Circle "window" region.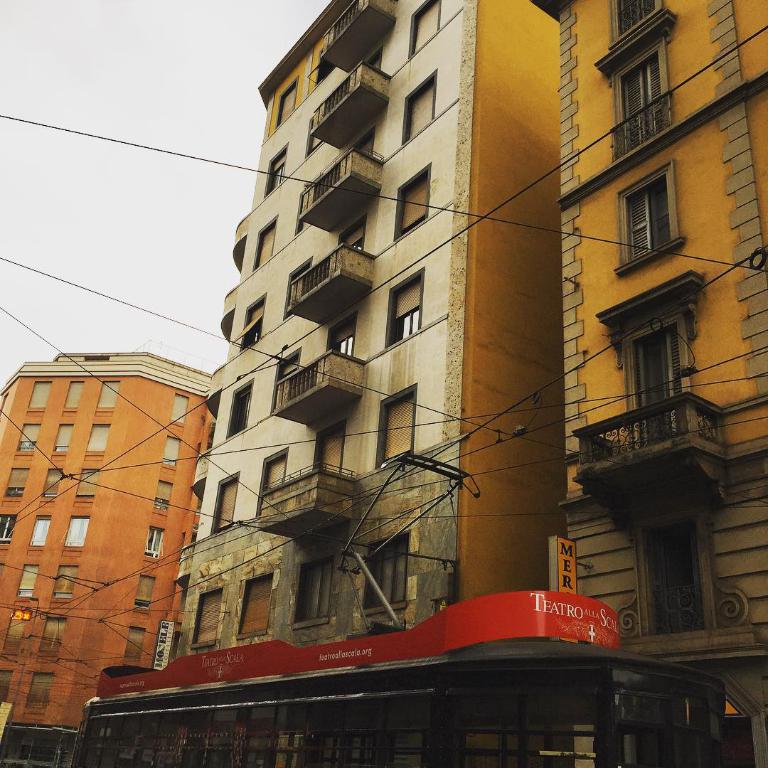
Region: (72, 470, 100, 497).
